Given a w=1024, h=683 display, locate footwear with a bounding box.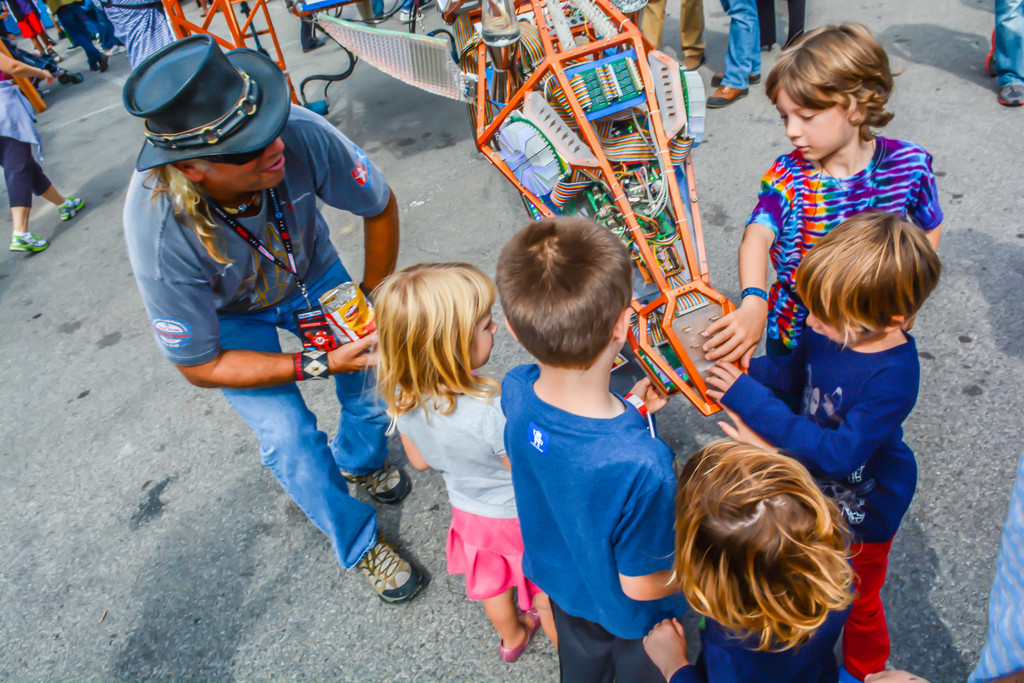
Located: 762,42,769,53.
